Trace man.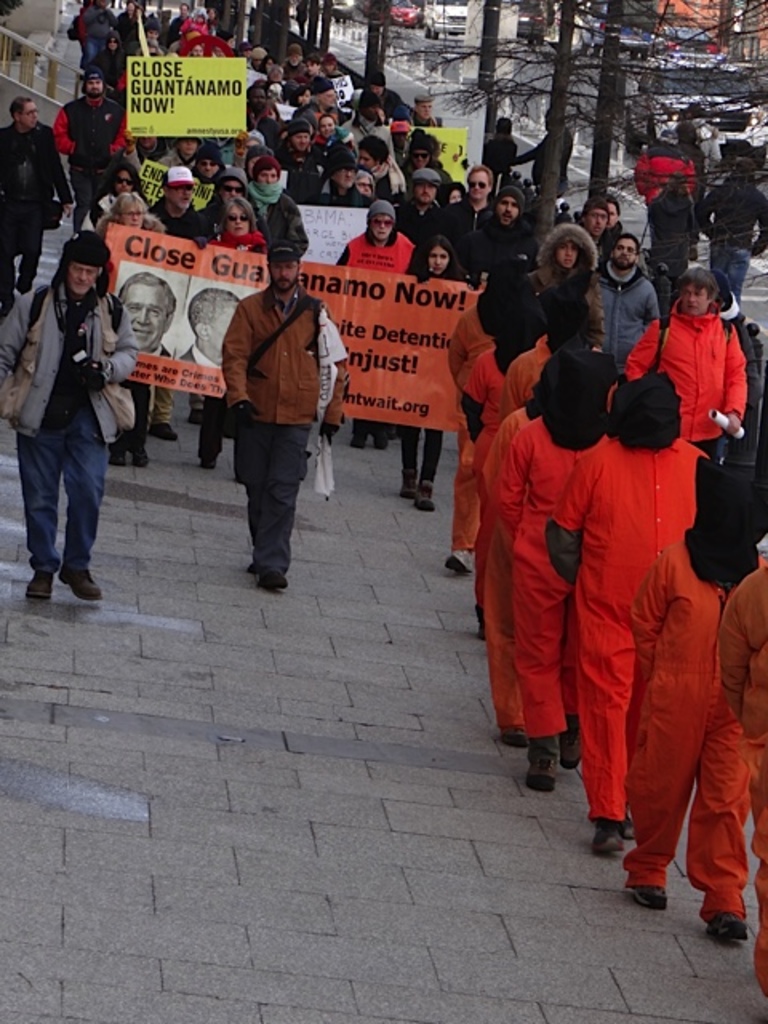
Traced to pyautogui.locateOnScreen(518, 285, 600, 355).
